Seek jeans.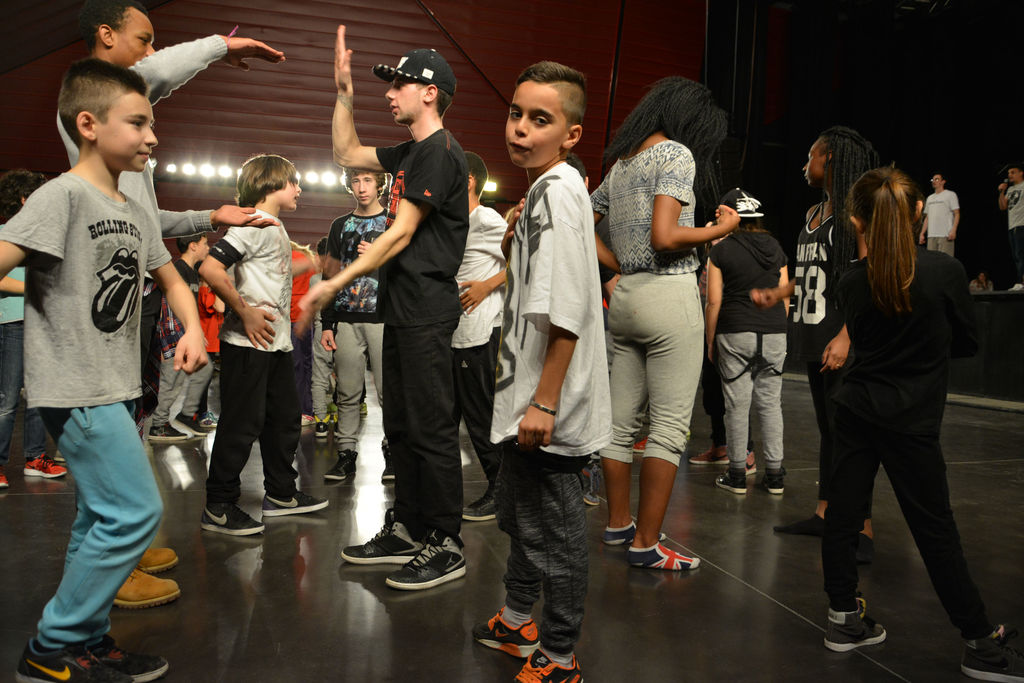
bbox=(205, 341, 298, 508).
